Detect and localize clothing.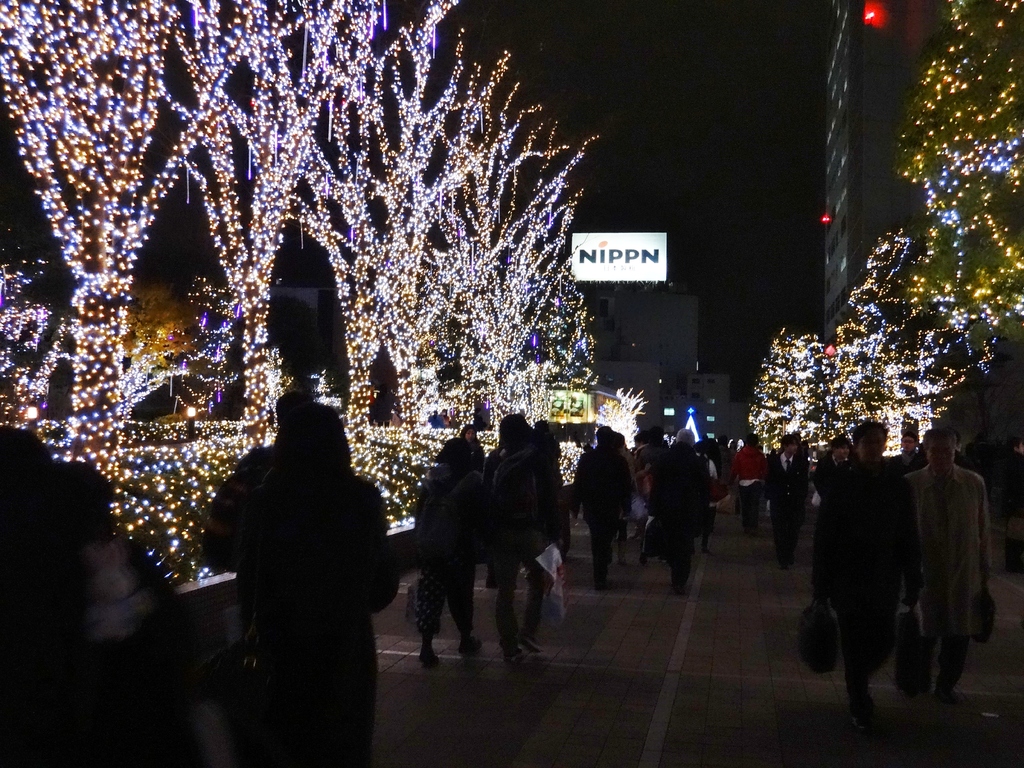
Localized at [left=487, top=426, right=568, bottom=652].
